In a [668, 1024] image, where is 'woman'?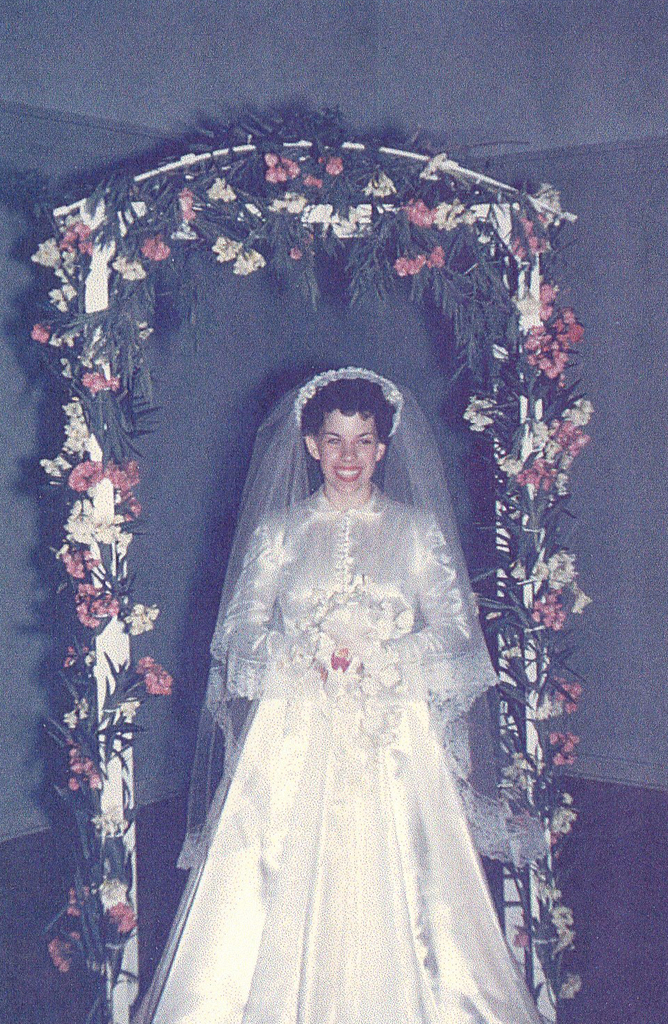
x1=120, y1=279, x2=559, y2=985.
